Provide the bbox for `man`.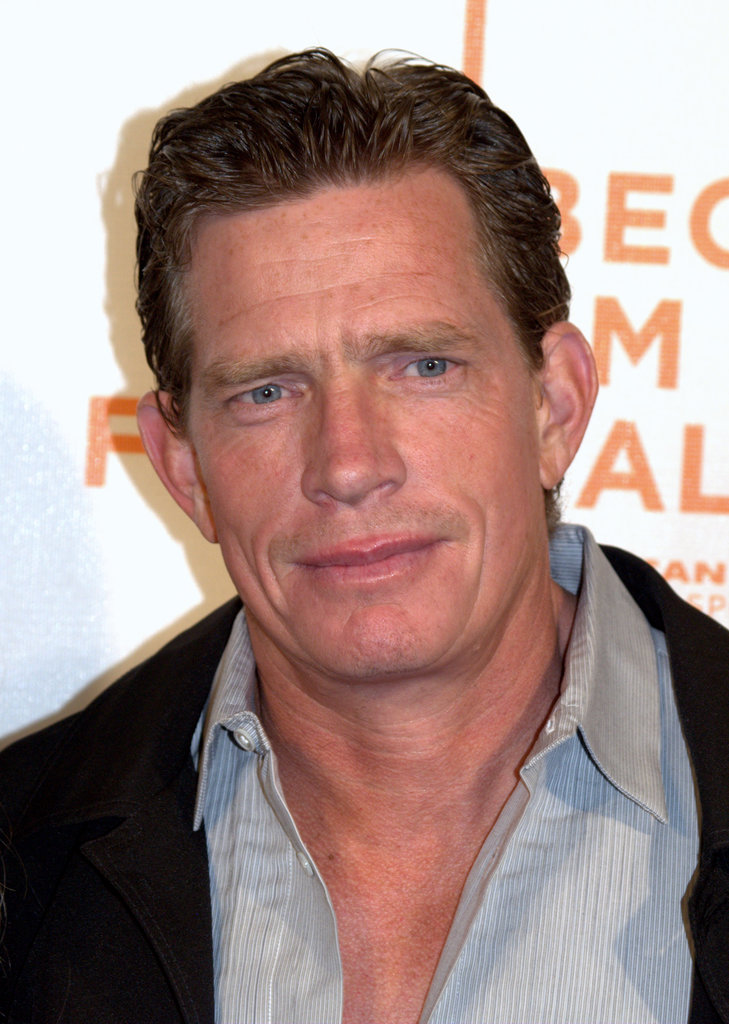
{"x1": 0, "y1": 55, "x2": 728, "y2": 1022}.
